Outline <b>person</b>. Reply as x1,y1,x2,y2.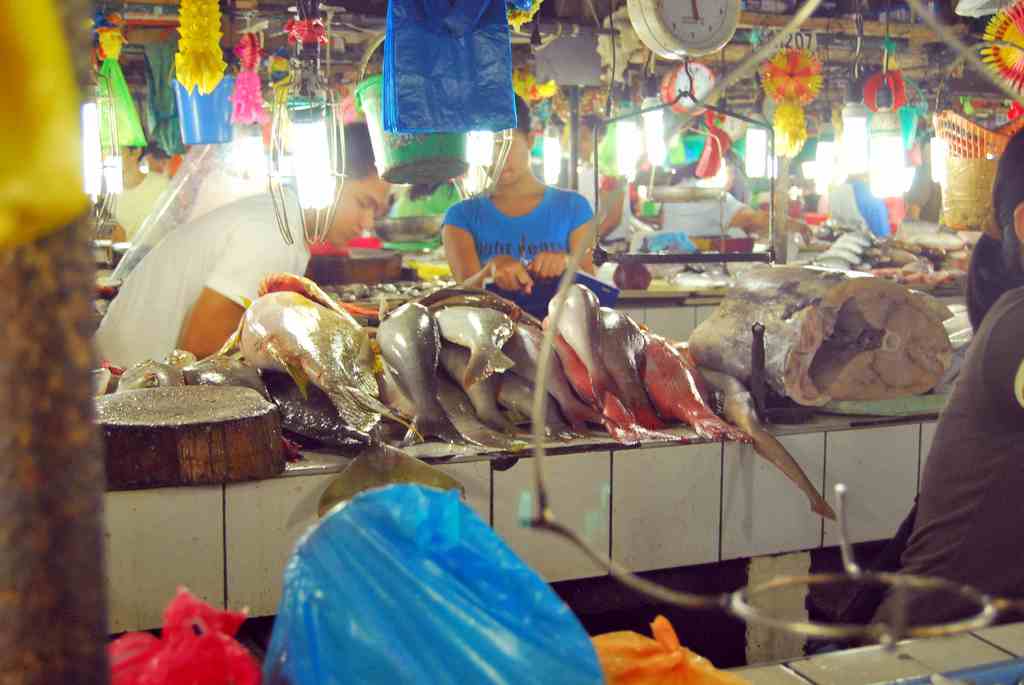
434,131,596,306.
